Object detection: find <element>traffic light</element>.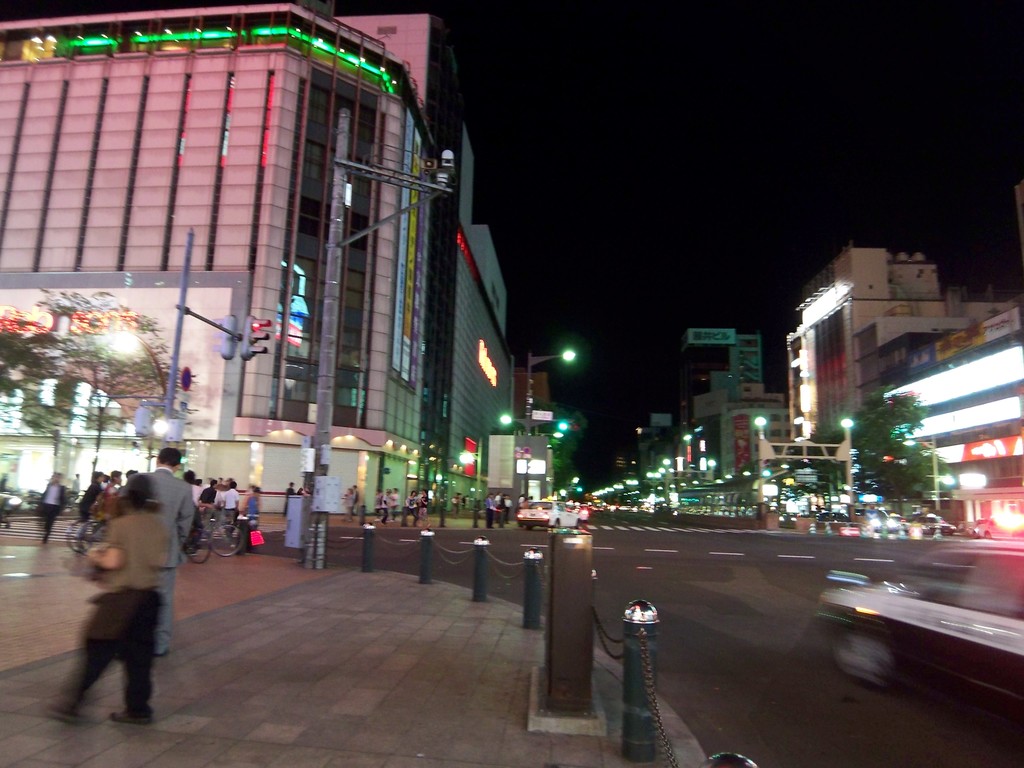
210,310,238,362.
